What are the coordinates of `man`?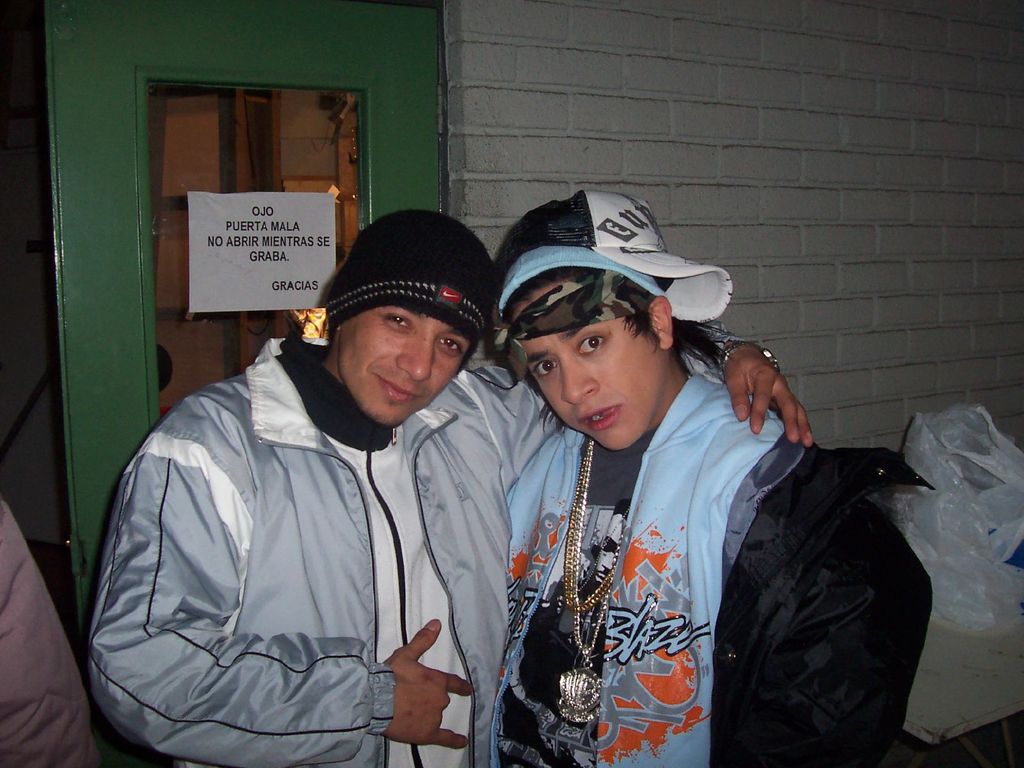
locate(80, 211, 815, 767).
